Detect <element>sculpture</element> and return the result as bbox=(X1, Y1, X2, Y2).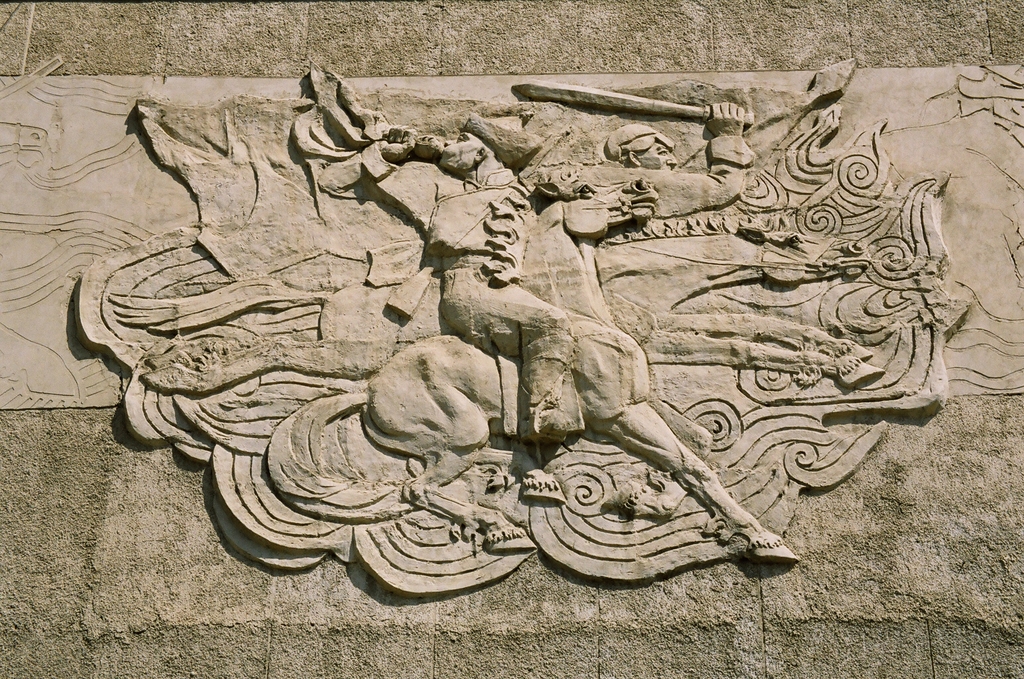
bbox=(83, 43, 956, 583).
